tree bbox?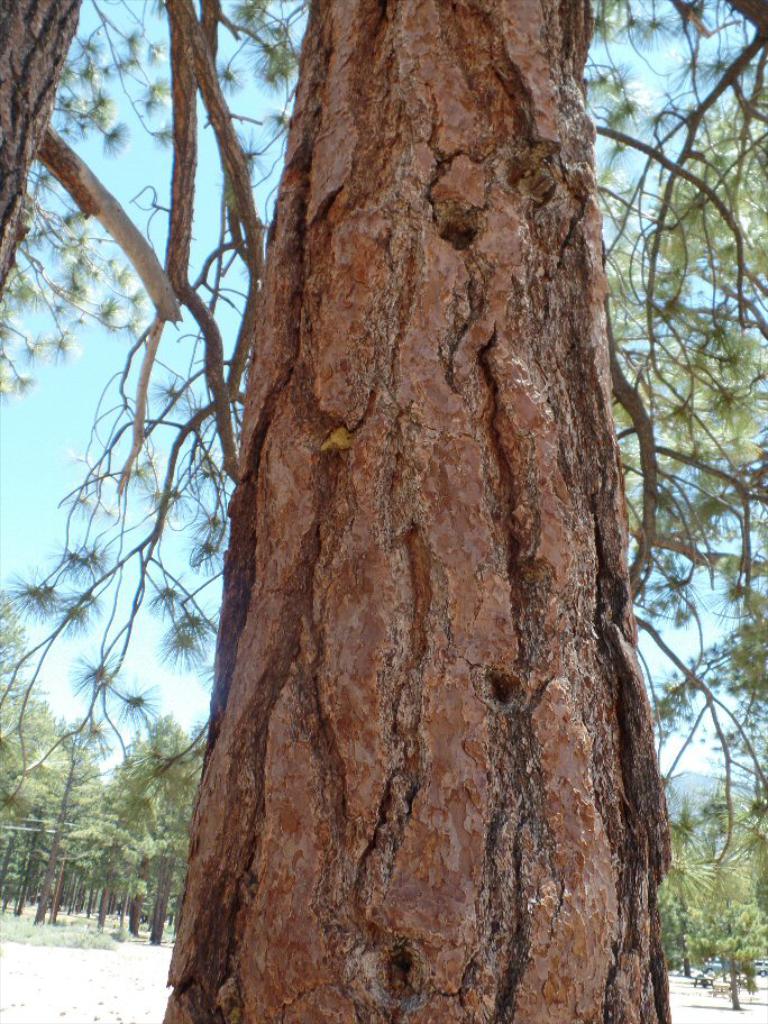
select_region(27, 732, 102, 920)
